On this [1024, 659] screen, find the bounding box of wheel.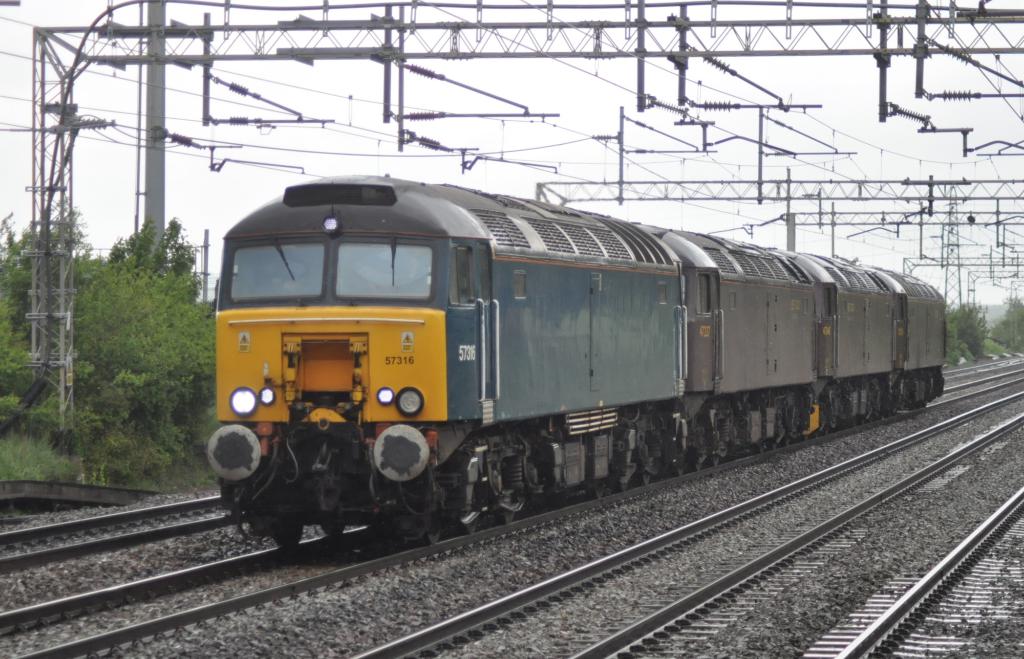
Bounding box: 504, 510, 518, 532.
